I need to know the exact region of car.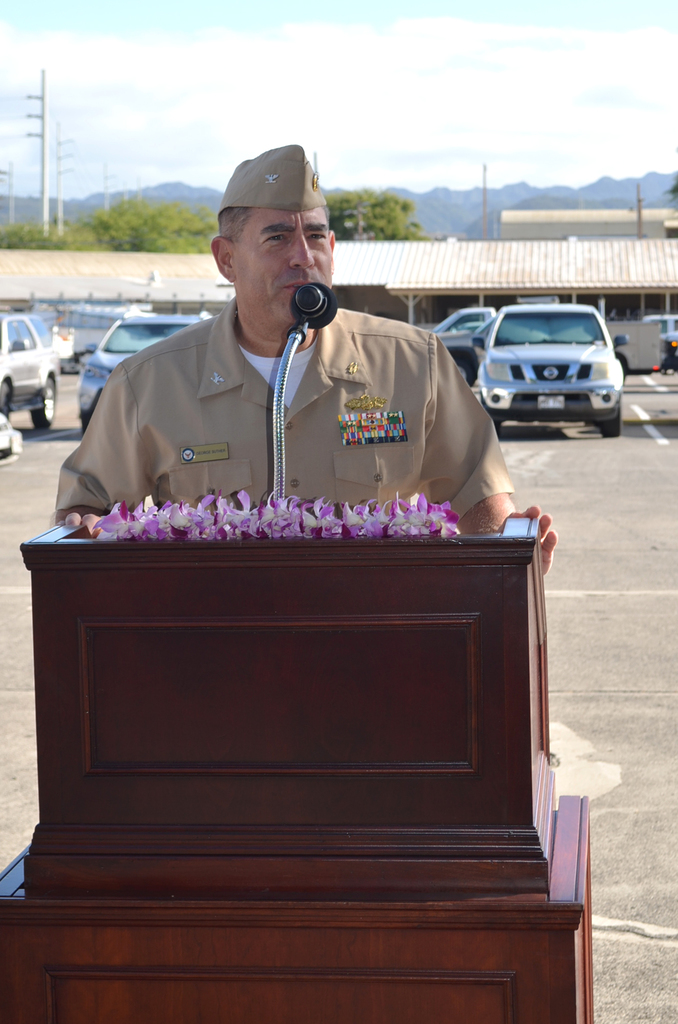
Region: bbox=(0, 312, 54, 428).
